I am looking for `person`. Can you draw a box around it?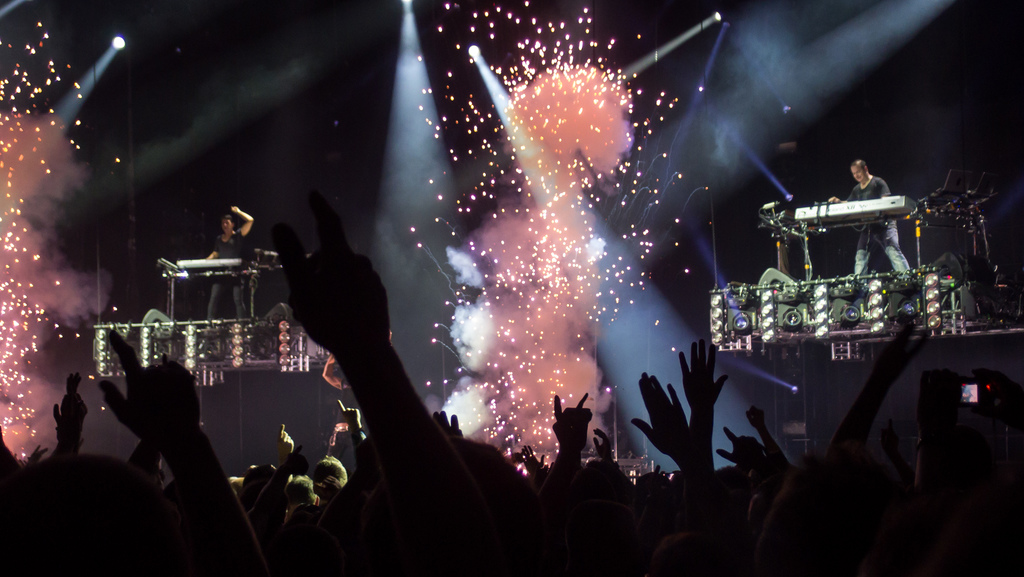
Sure, the bounding box is (827,156,915,283).
